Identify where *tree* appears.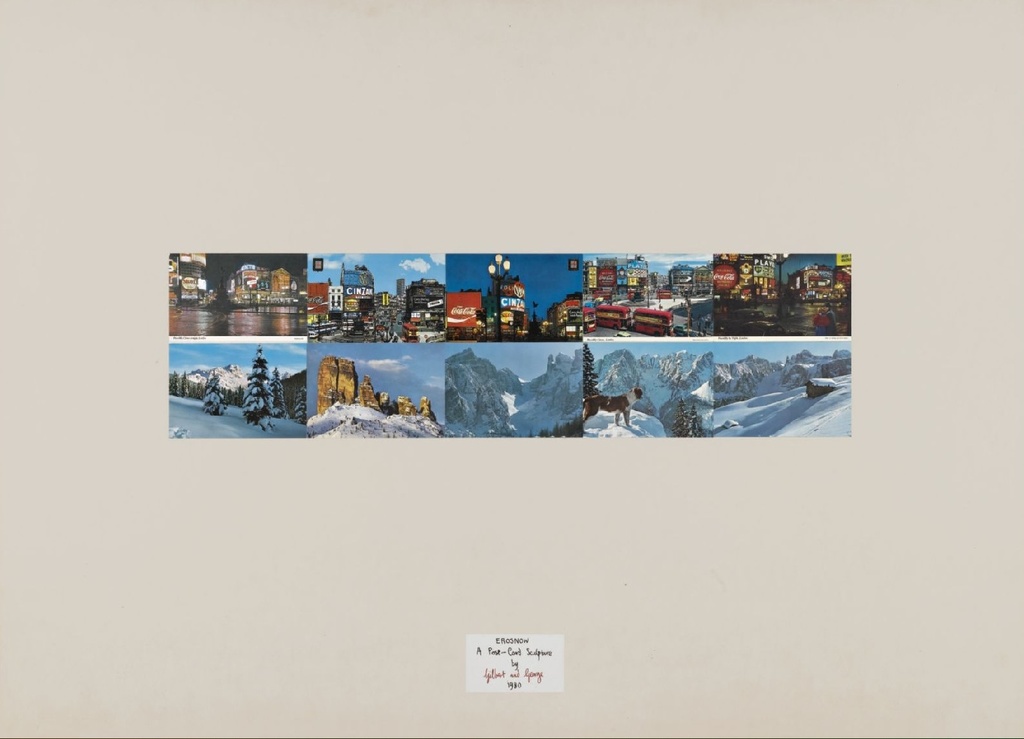
Appears at bbox=(462, 257, 547, 343).
